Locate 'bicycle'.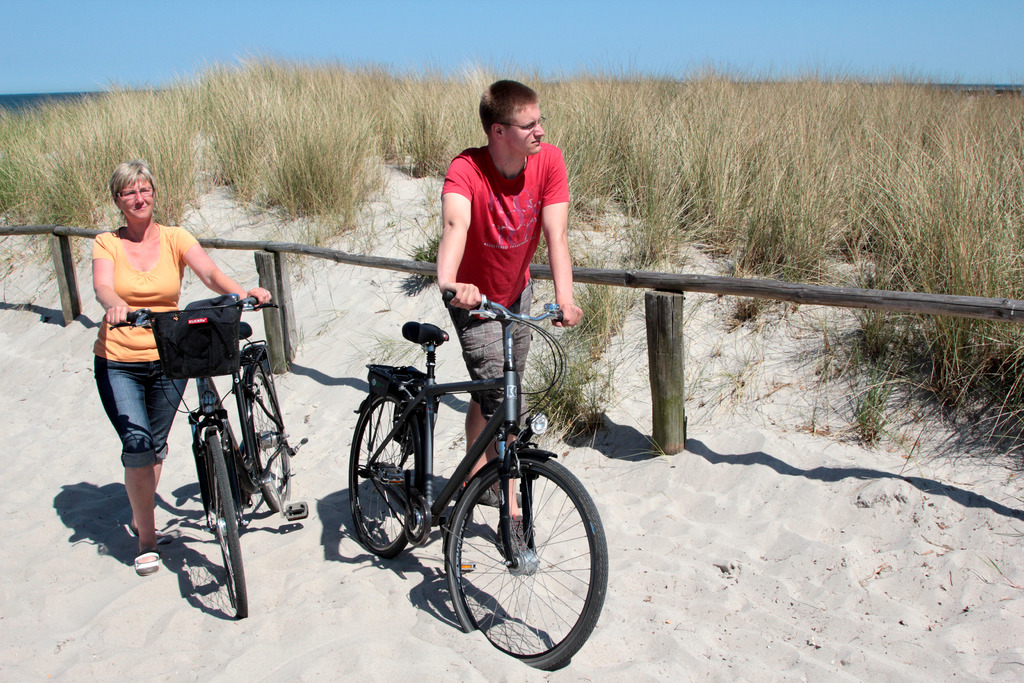
Bounding box: l=110, t=315, r=315, b=630.
